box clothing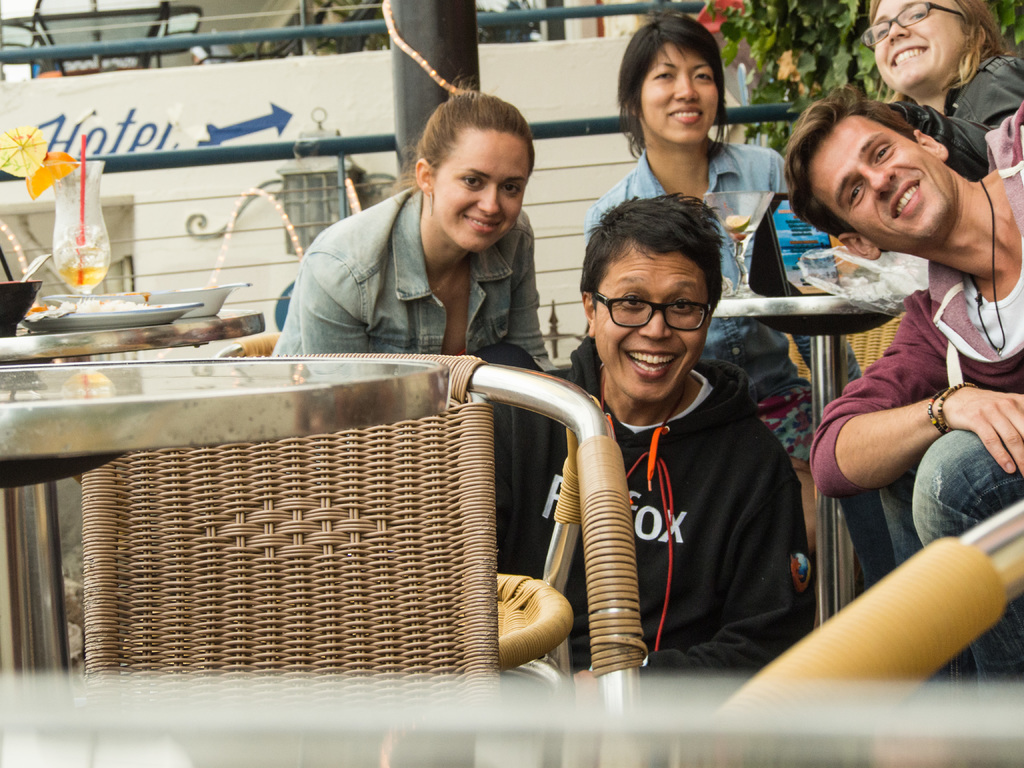
{"x1": 277, "y1": 191, "x2": 560, "y2": 388}
